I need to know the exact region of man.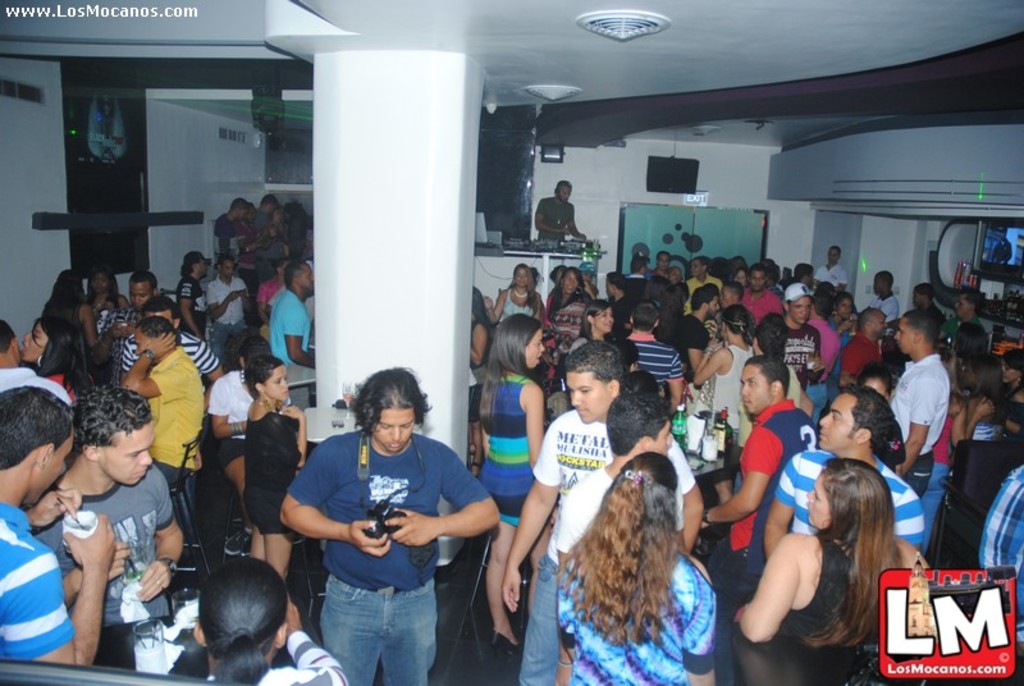
Region: l=945, t=285, r=983, b=335.
